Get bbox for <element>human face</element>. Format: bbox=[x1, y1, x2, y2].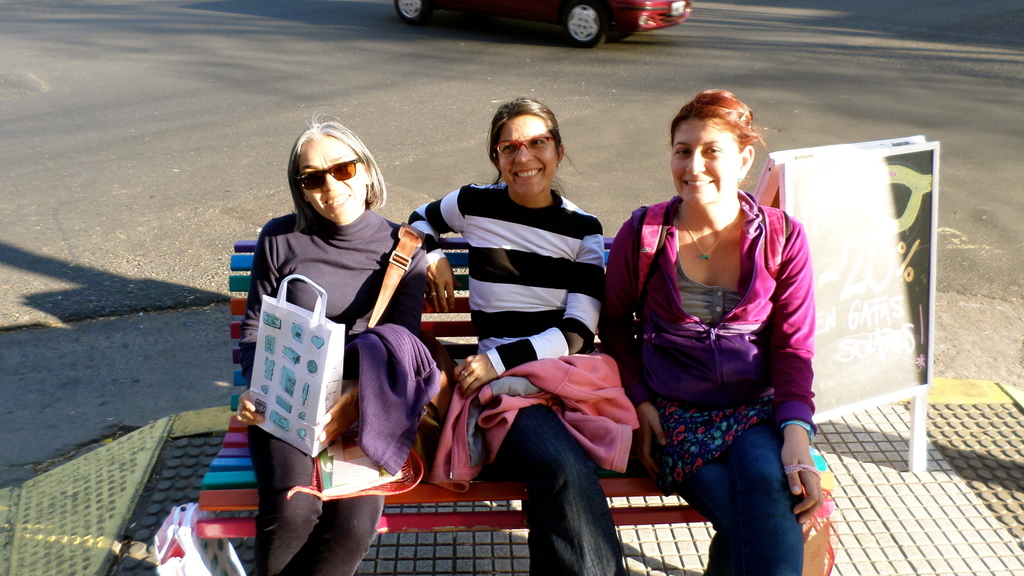
bbox=[298, 135, 367, 225].
